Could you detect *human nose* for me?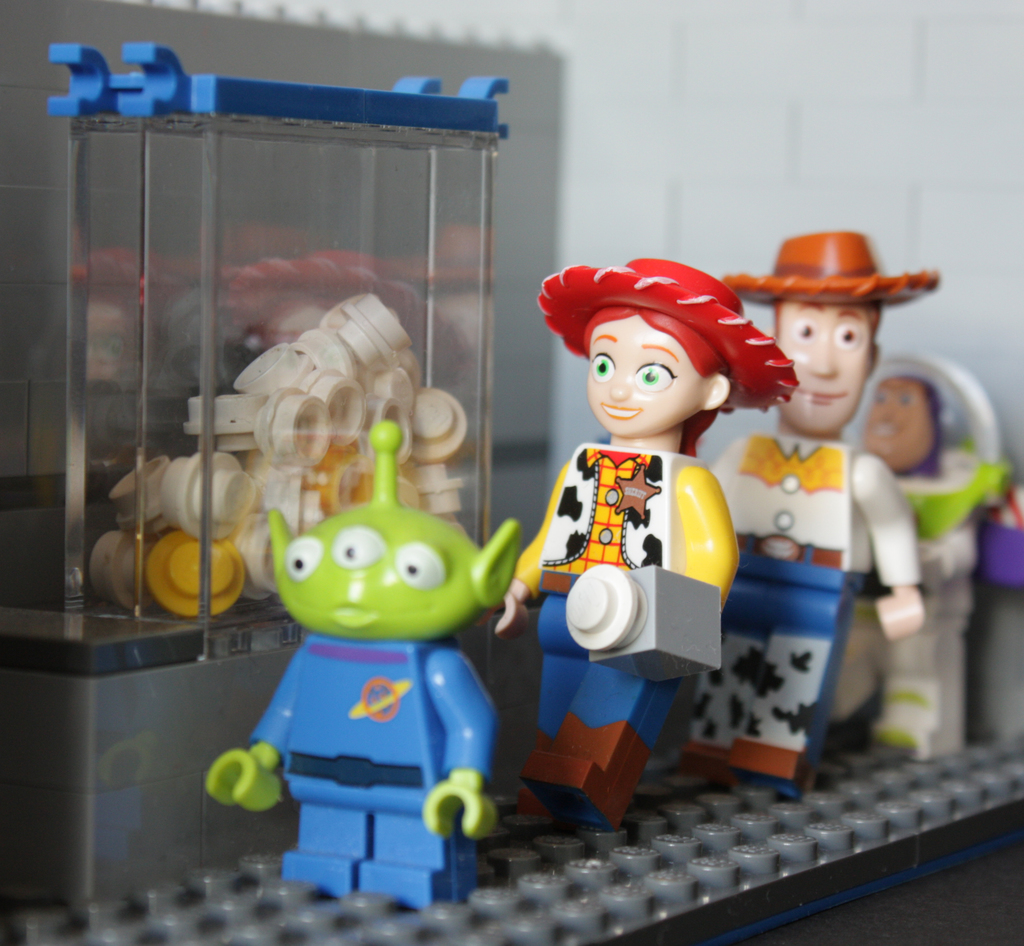
Detection result: [808,341,835,377].
